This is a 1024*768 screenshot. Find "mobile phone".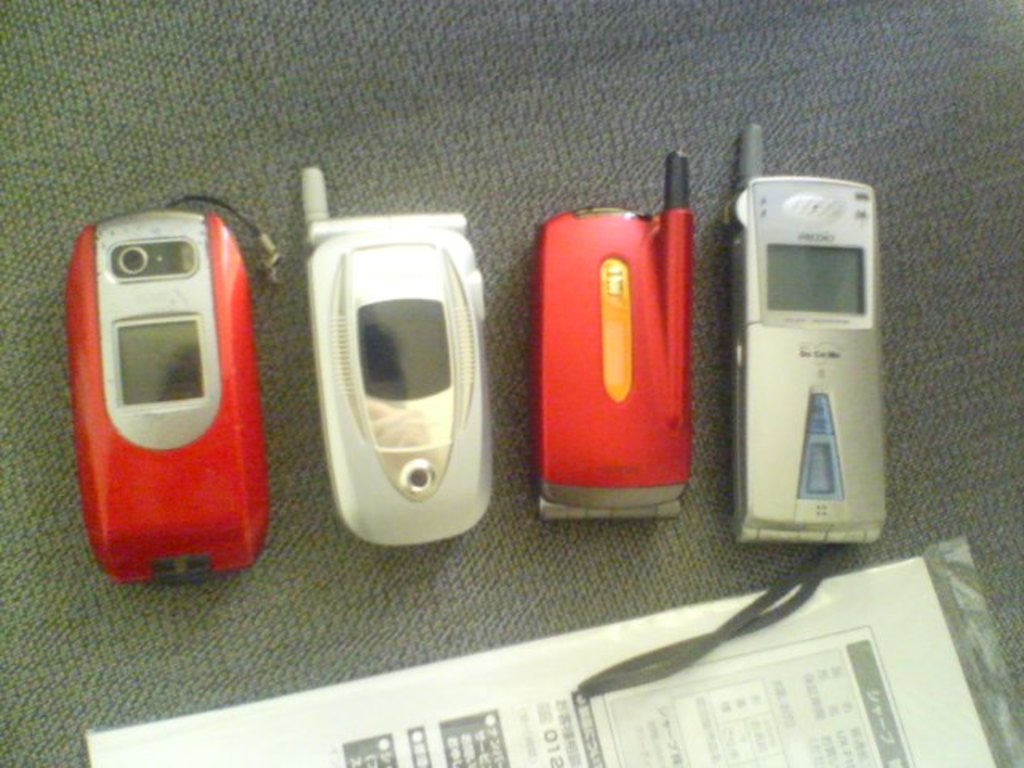
Bounding box: pyautogui.locateOnScreen(738, 122, 890, 541).
